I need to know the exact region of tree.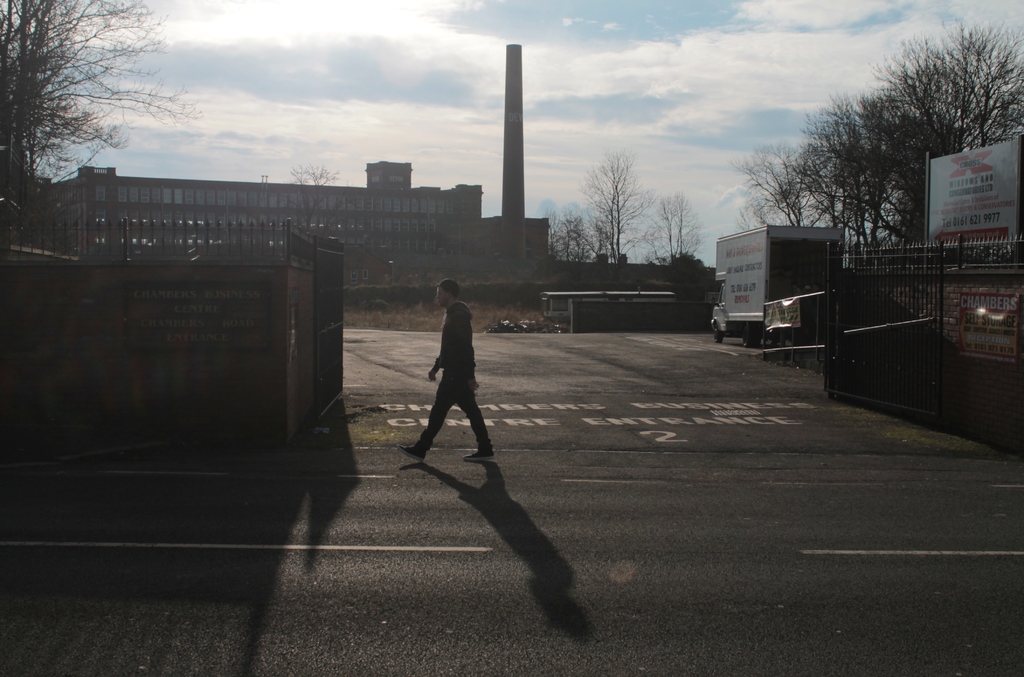
Region: {"x1": 0, "y1": 0, "x2": 187, "y2": 263}.
